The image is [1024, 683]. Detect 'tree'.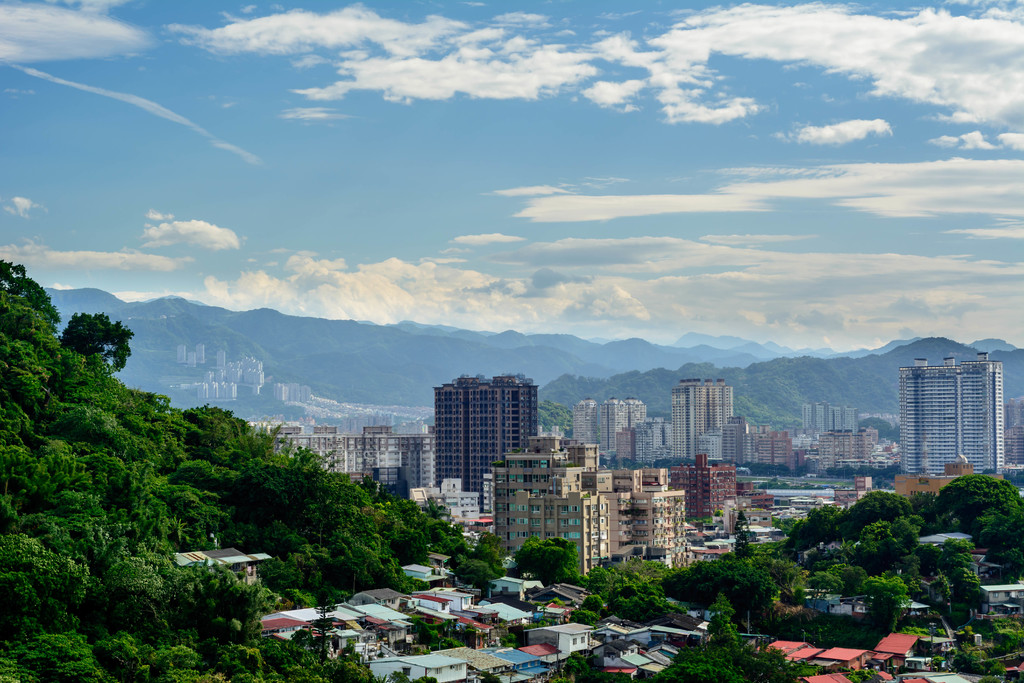
Detection: bbox=[513, 534, 580, 586].
